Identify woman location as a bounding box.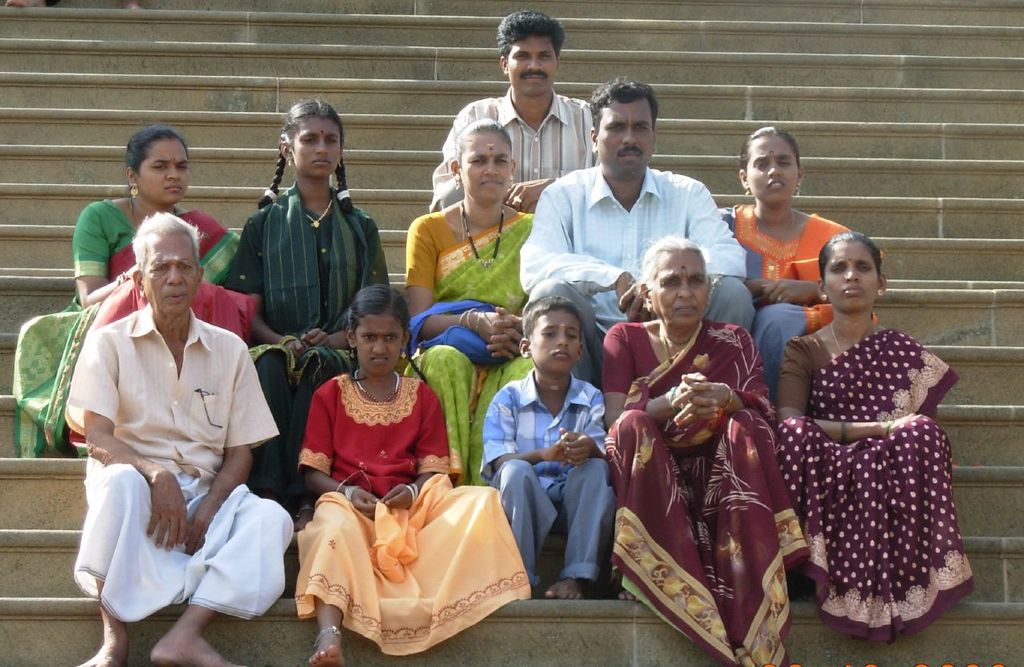
select_region(772, 199, 975, 651).
